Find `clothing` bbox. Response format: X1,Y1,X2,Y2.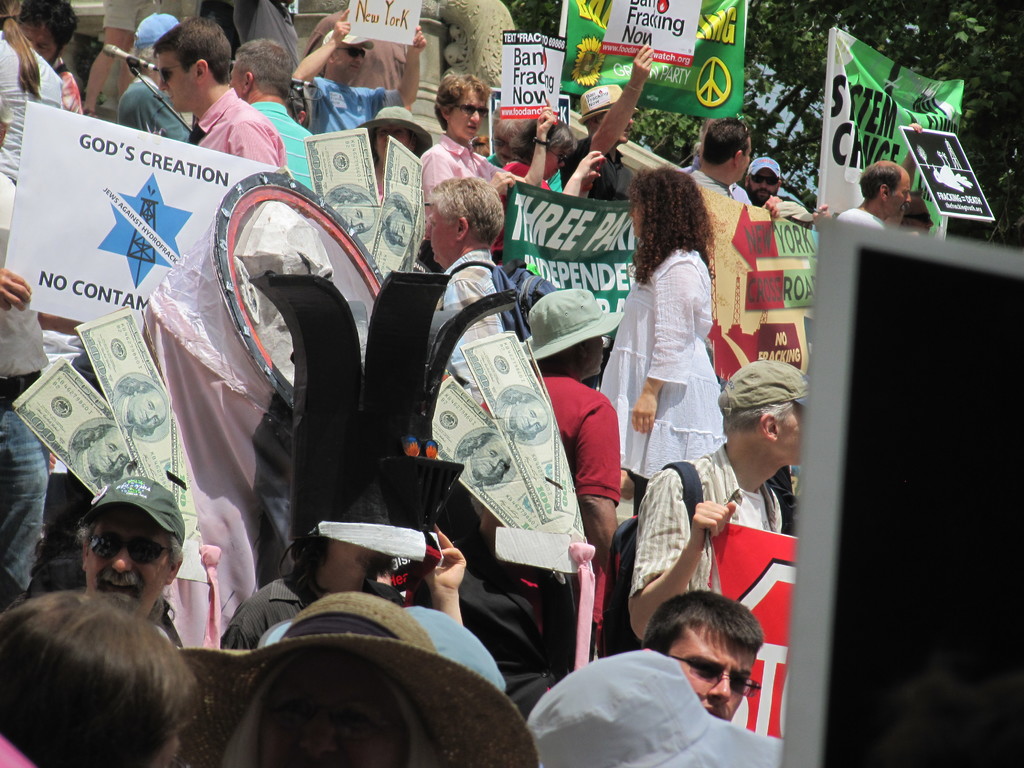
826,207,890,232.
